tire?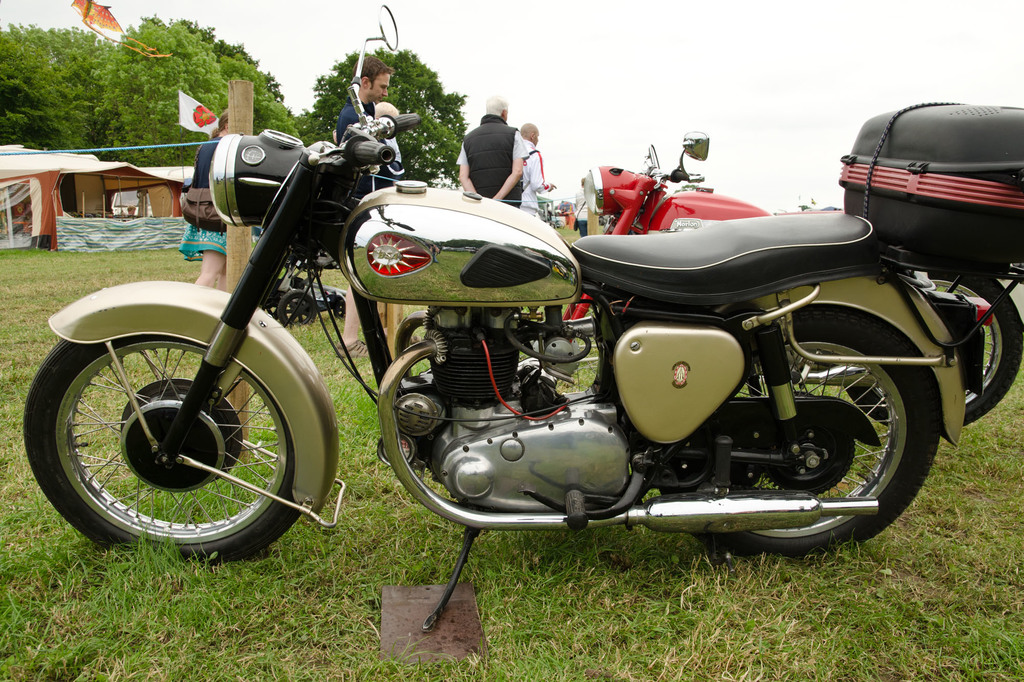
(31, 315, 317, 564)
